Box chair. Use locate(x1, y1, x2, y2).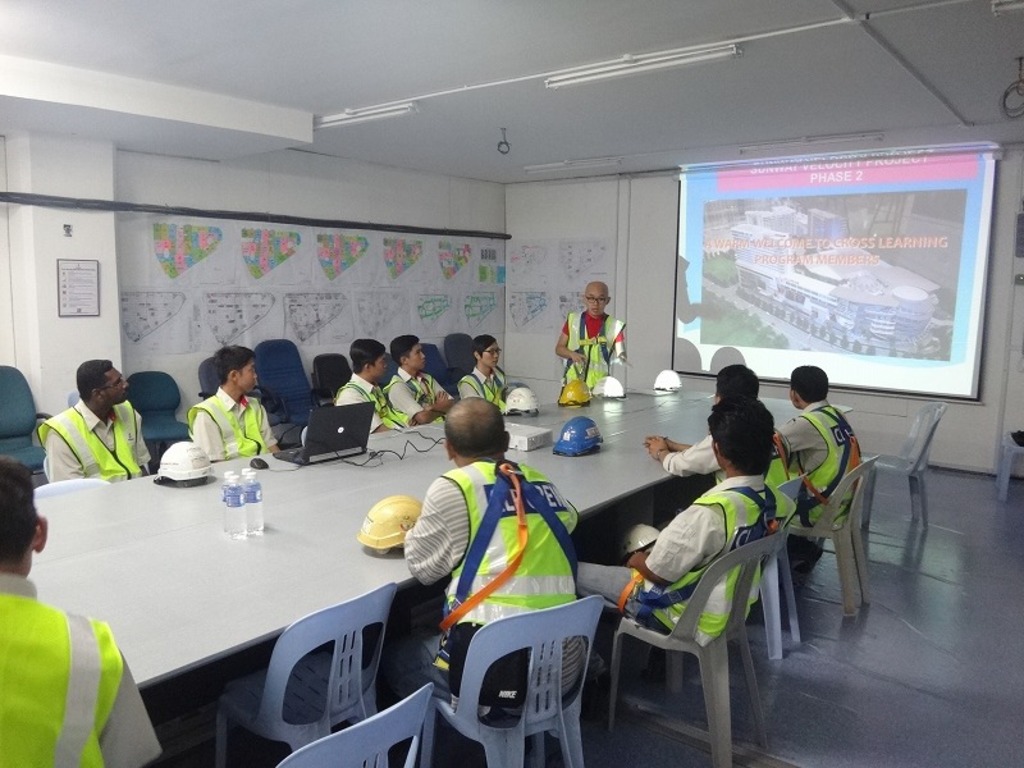
locate(274, 685, 436, 767).
